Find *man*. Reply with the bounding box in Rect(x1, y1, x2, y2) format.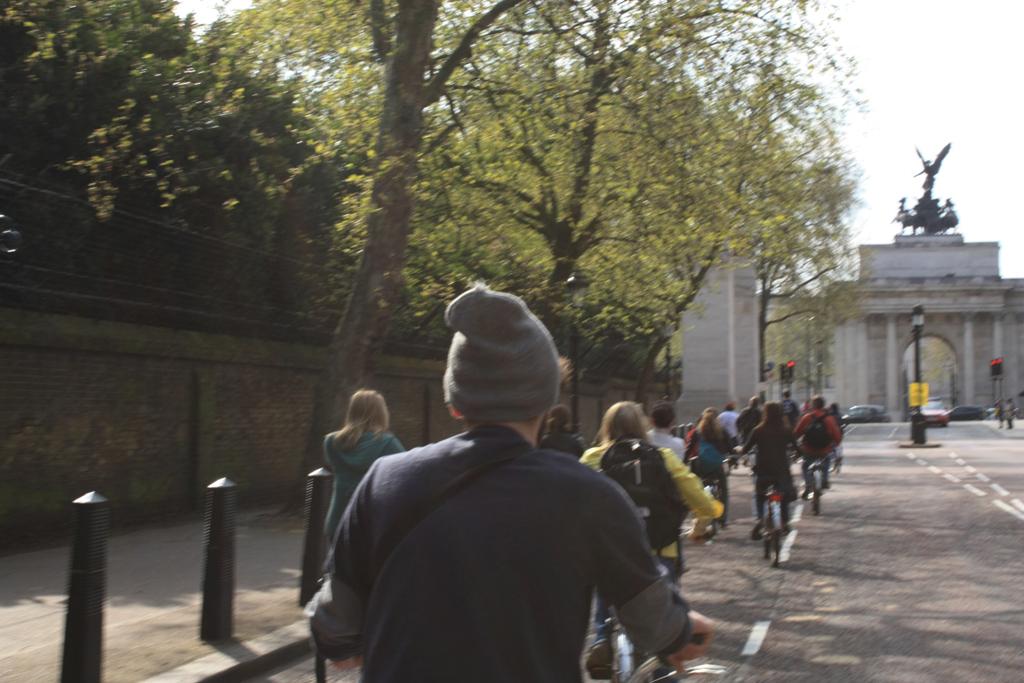
Rect(733, 393, 766, 441).
